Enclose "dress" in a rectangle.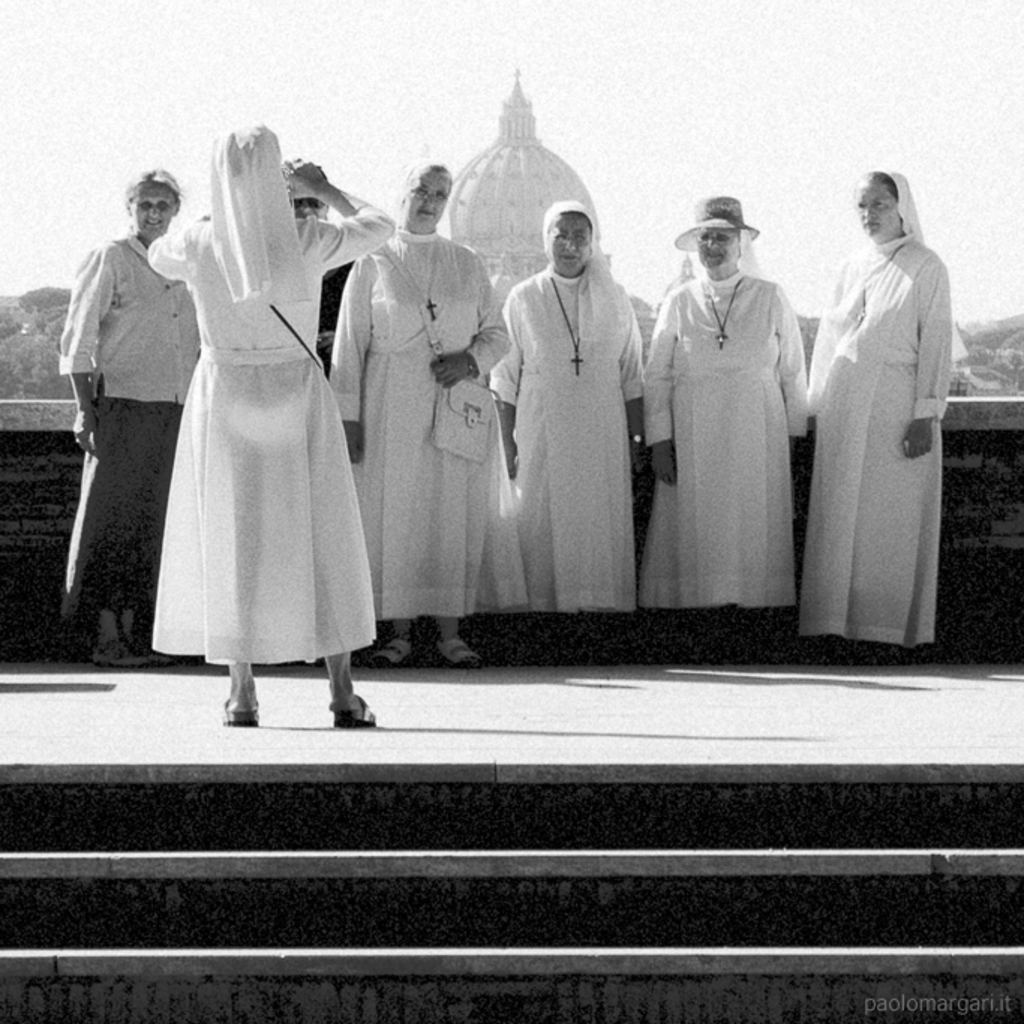
(x1=795, y1=240, x2=955, y2=649).
